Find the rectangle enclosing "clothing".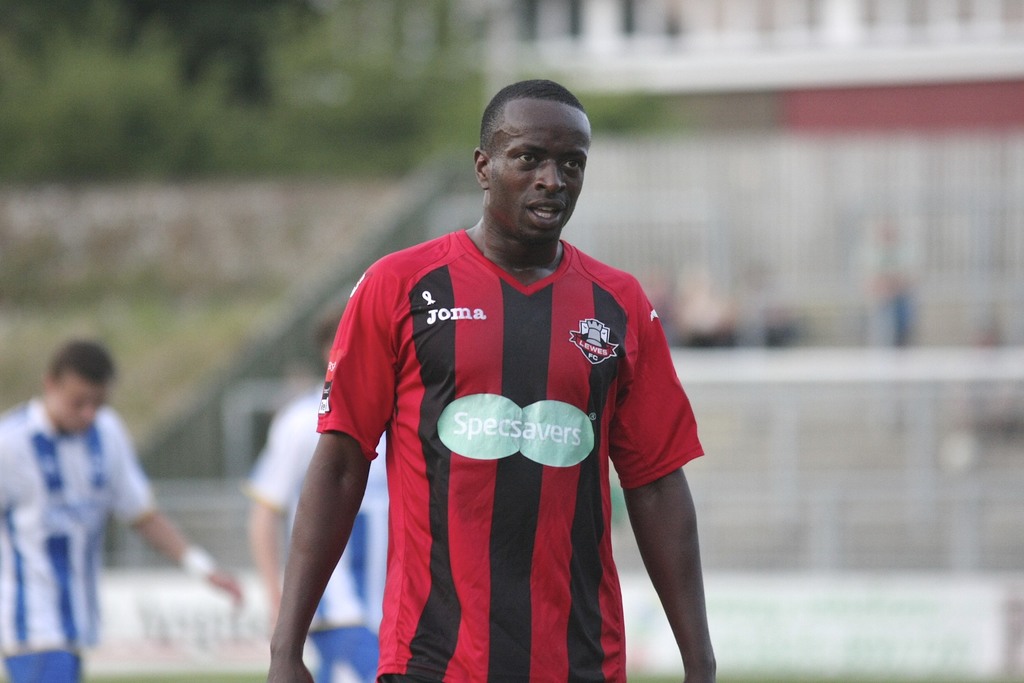
box(0, 395, 159, 682).
